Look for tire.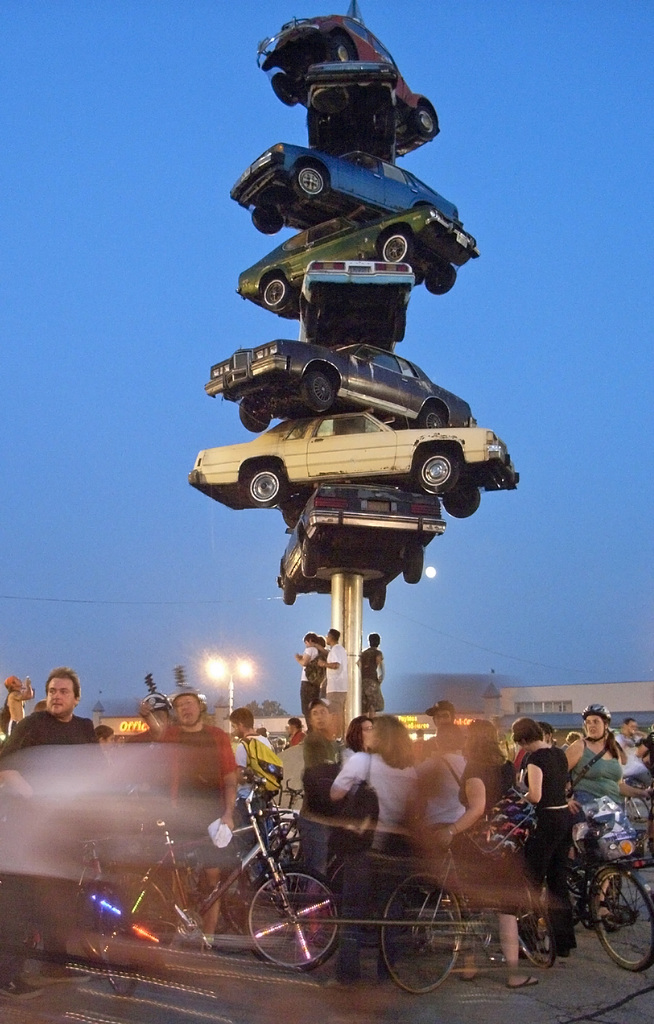
Found: 426, 267, 461, 293.
